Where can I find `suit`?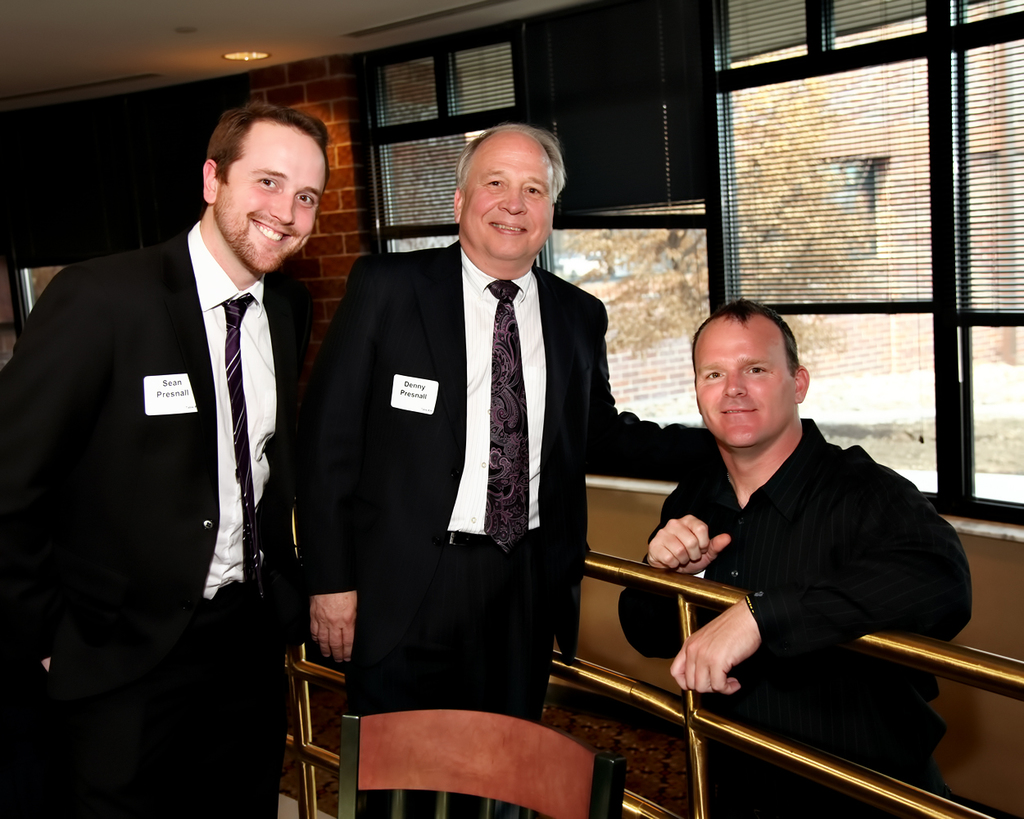
You can find it at (306, 235, 718, 818).
